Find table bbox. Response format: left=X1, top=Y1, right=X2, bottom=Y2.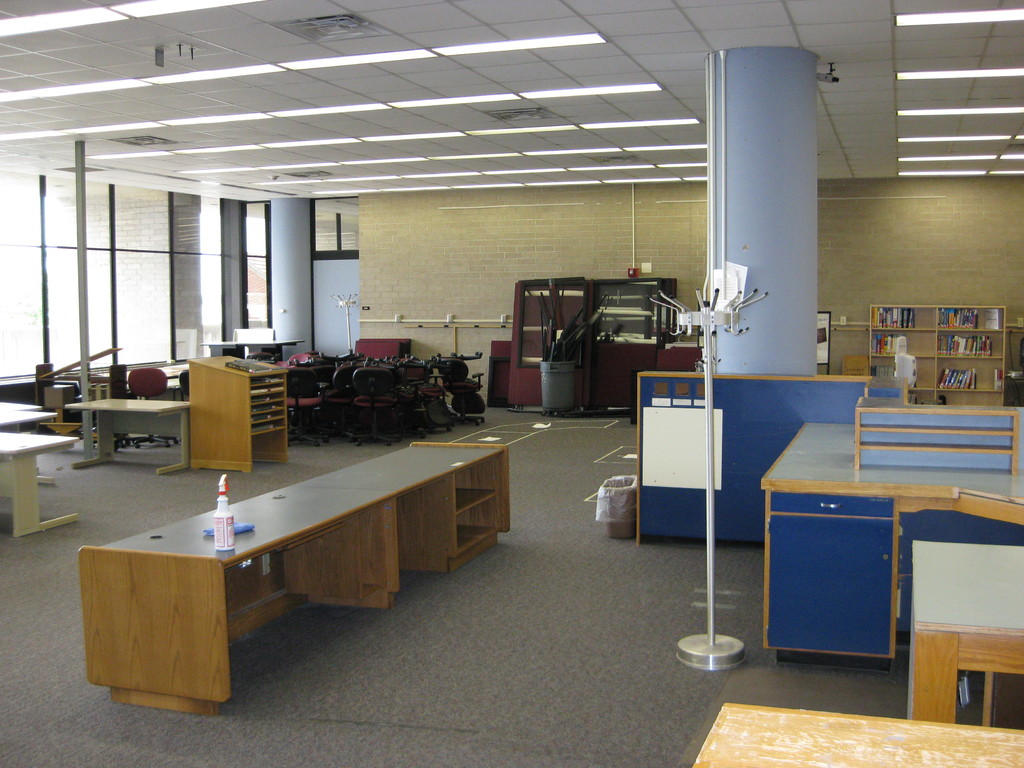
left=67, top=398, right=189, bottom=479.
